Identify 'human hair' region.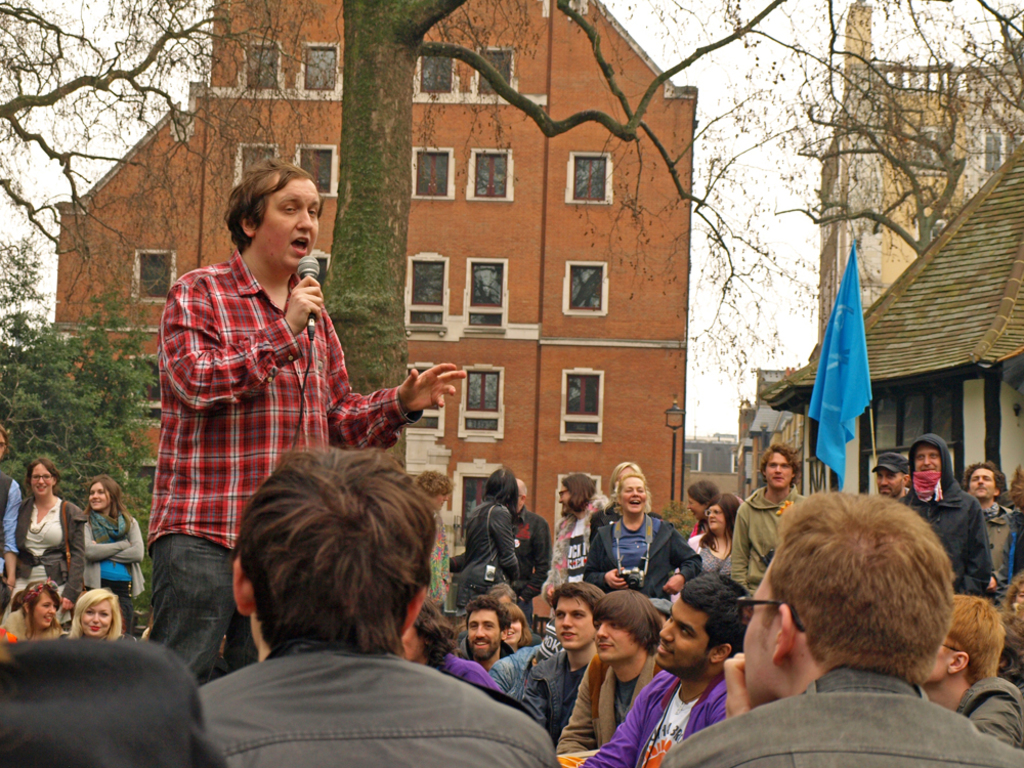
Region: [x1=227, y1=471, x2=433, y2=648].
